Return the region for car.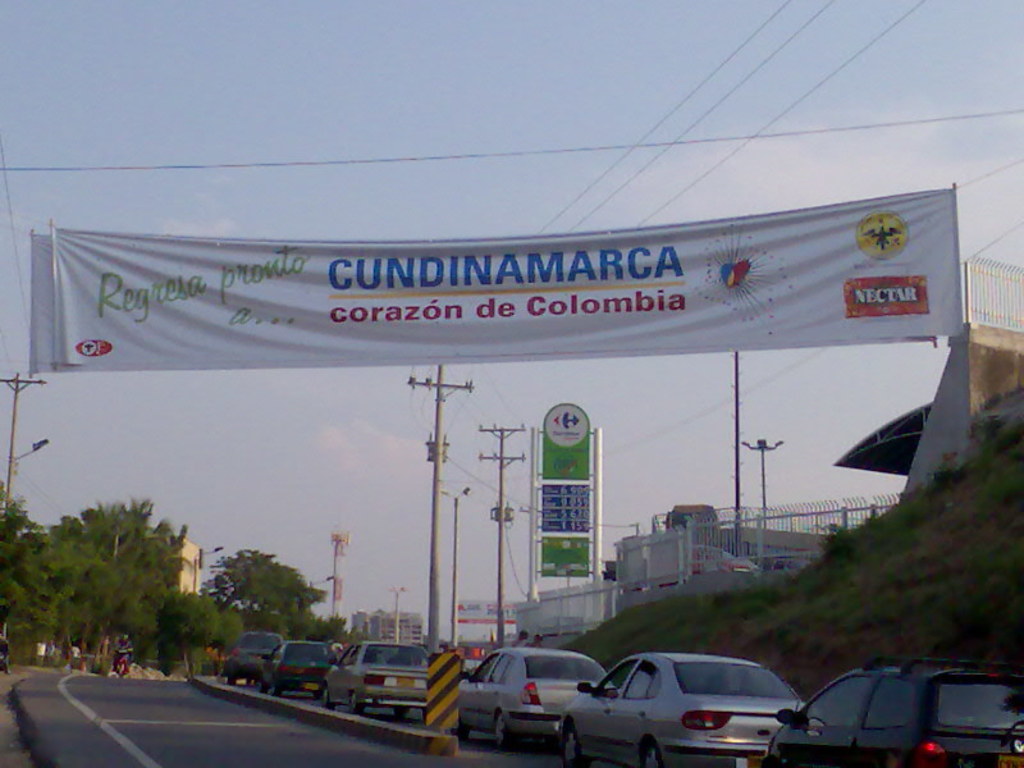
762 657 1023 767.
